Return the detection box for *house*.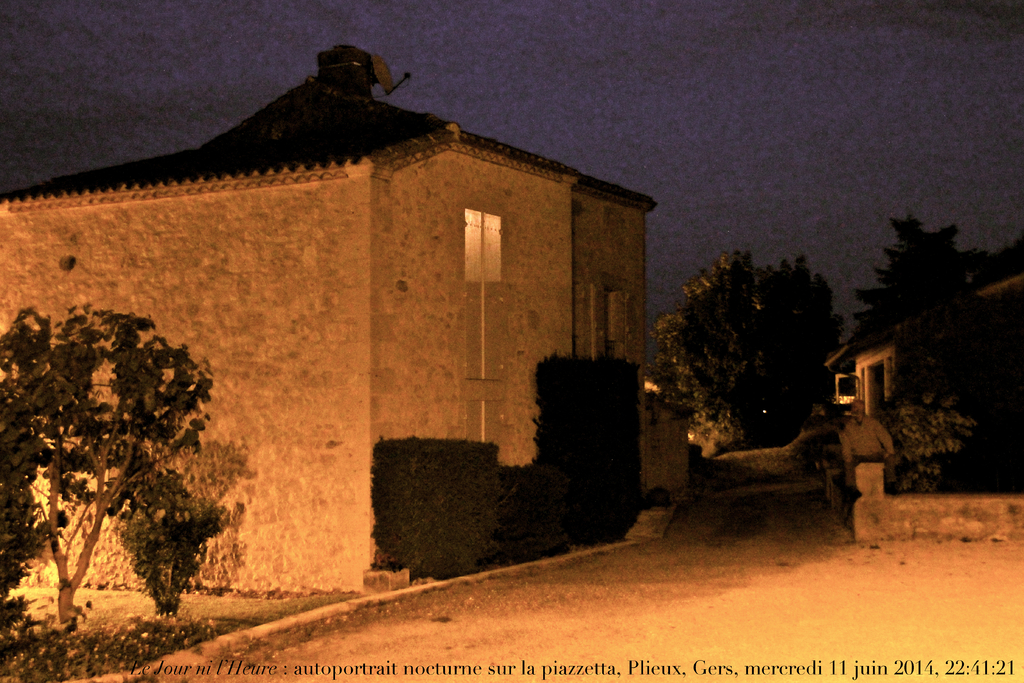
bbox(0, 1, 762, 626).
